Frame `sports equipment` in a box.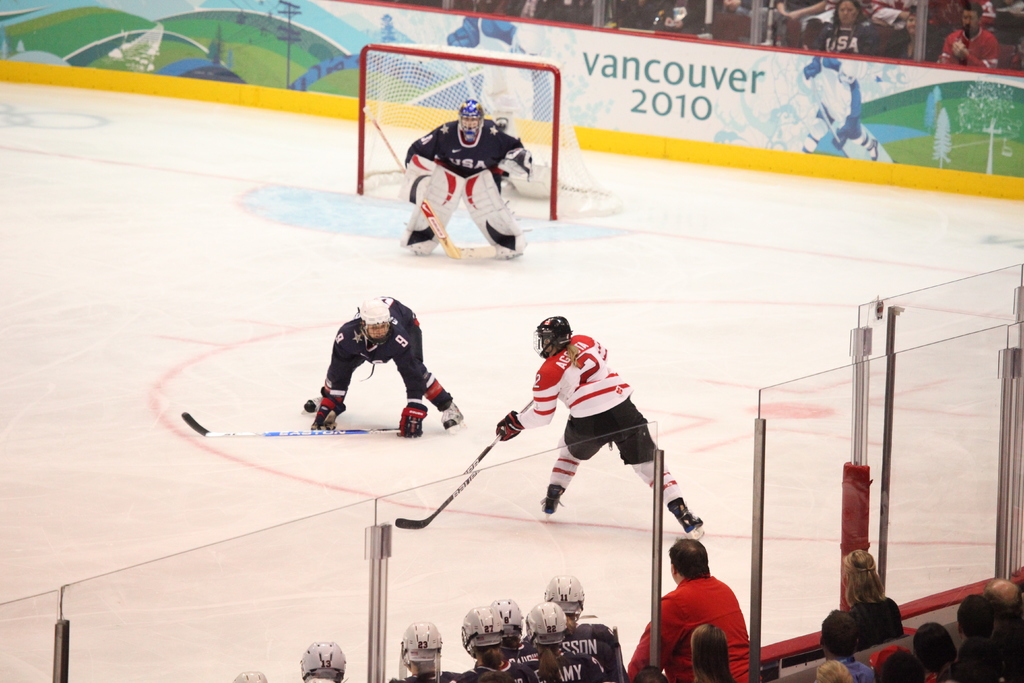
401 403 426 436.
